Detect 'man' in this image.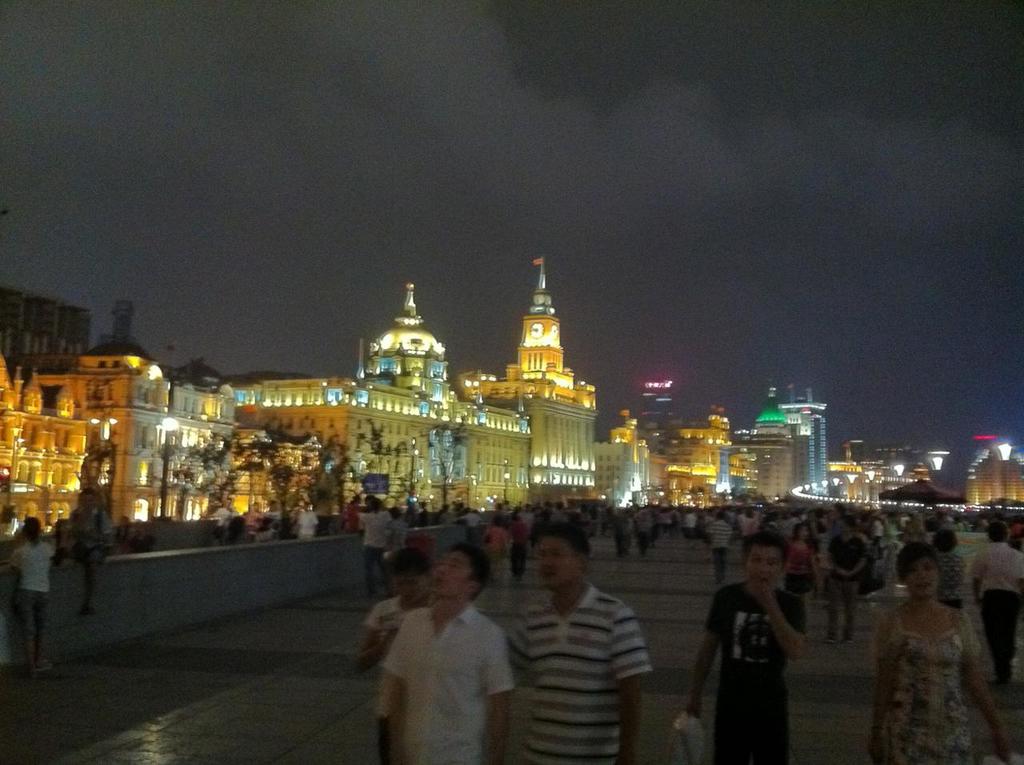
Detection: x1=824, y1=513, x2=871, y2=644.
